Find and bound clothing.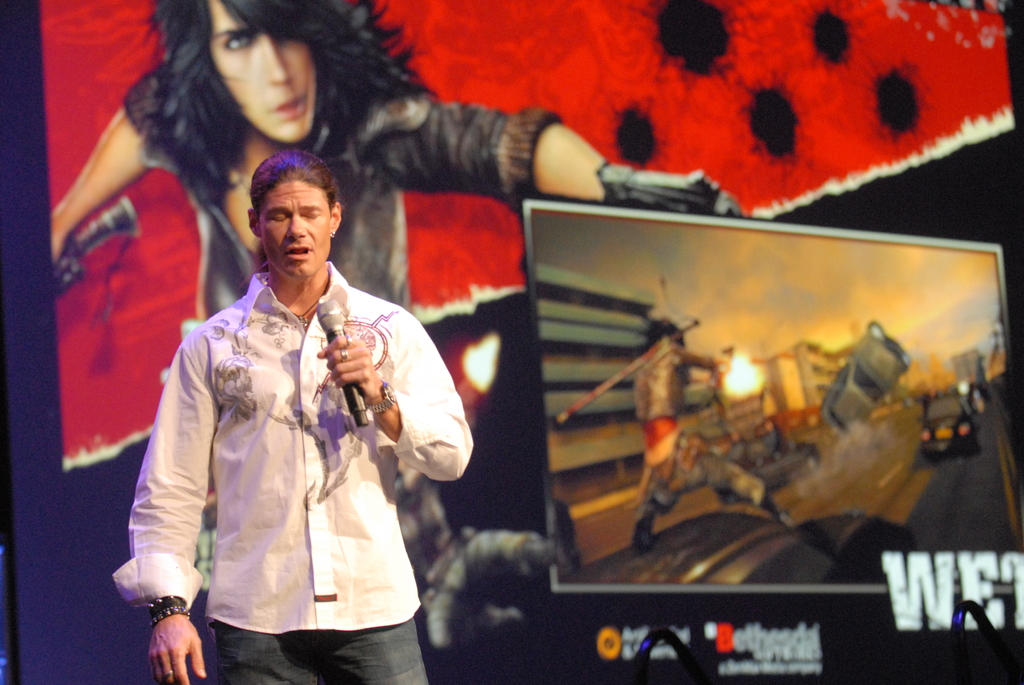
Bound: 113, 262, 460, 684.
